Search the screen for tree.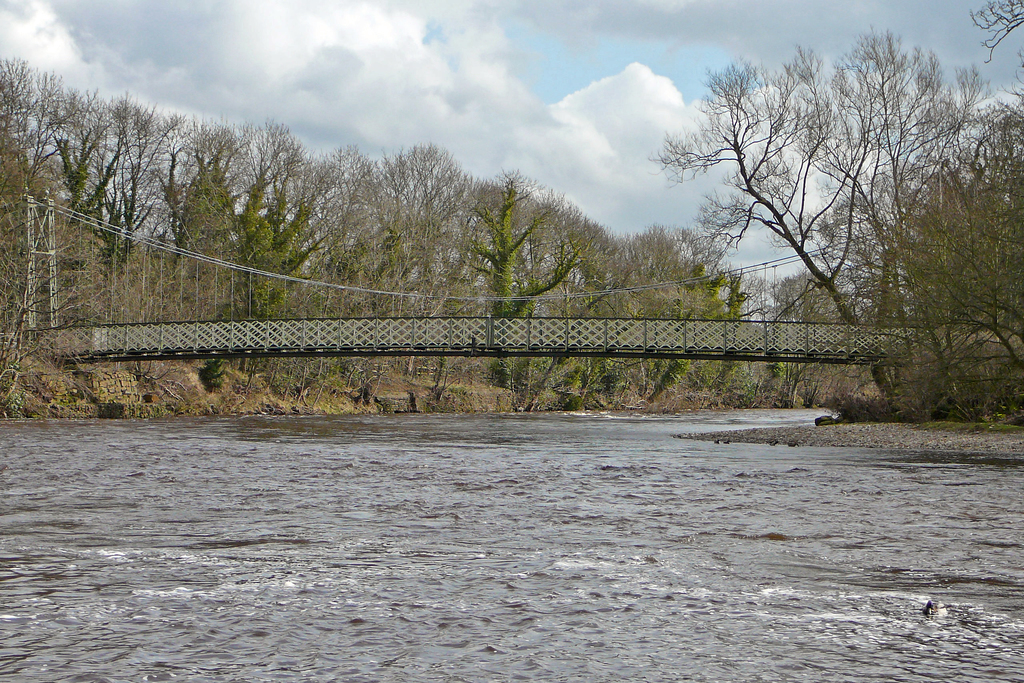
Found at Rect(46, 85, 116, 256).
